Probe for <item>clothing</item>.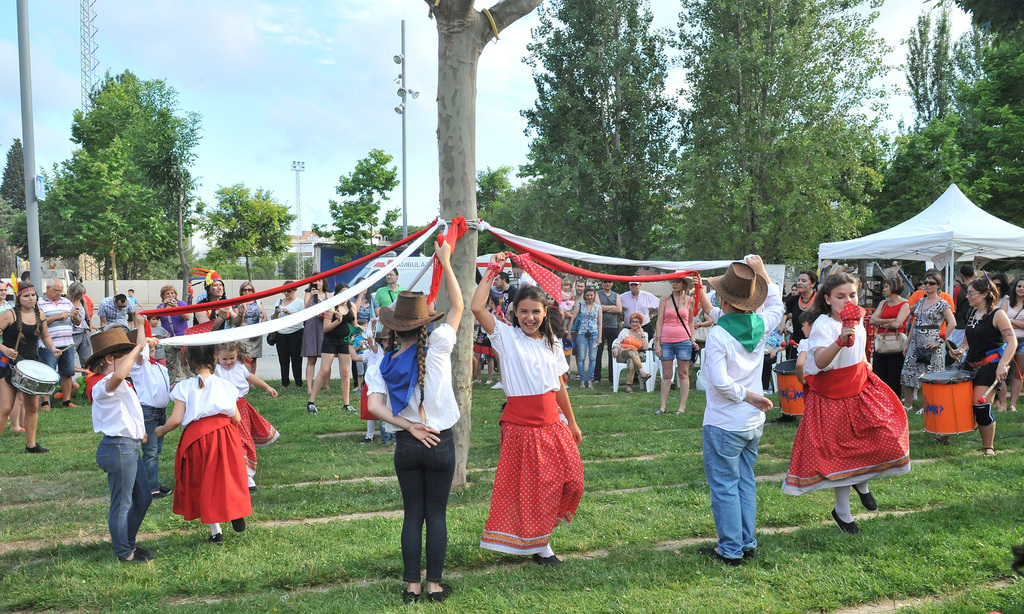
Probe result: detection(211, 362, 282, 446).
